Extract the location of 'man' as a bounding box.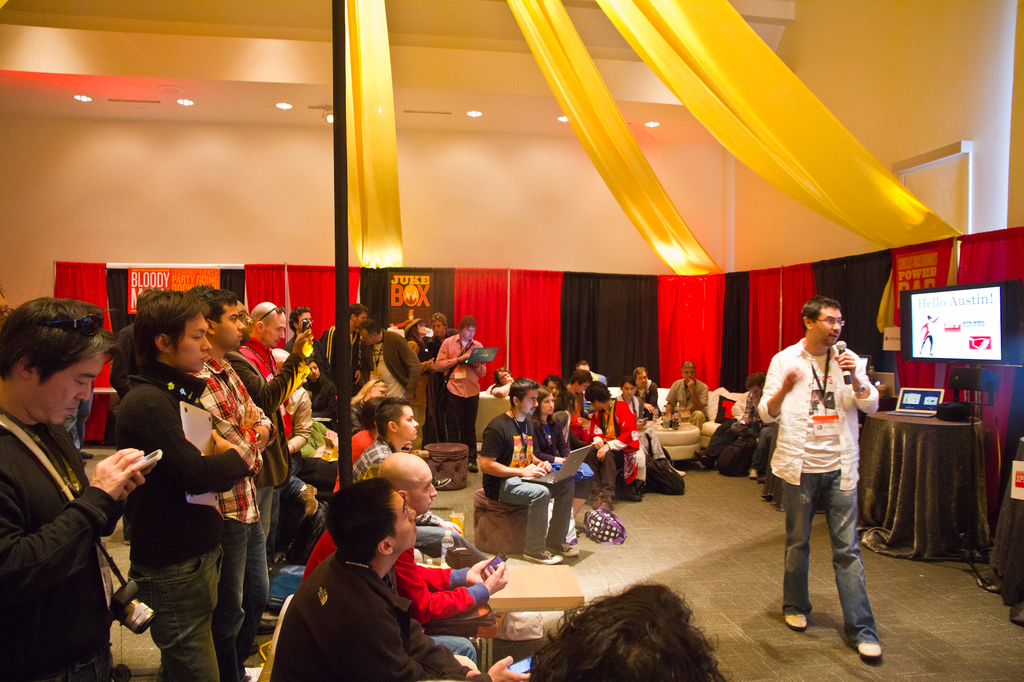
628,366,658,422.
